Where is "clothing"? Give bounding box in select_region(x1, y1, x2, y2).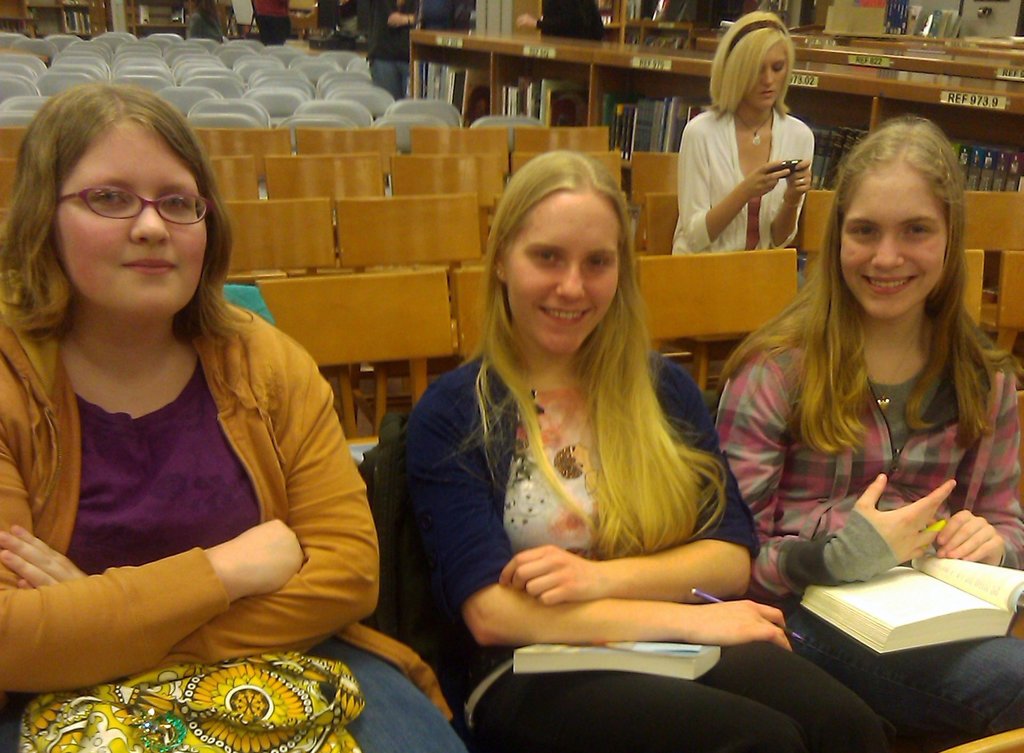
select_region(674, 107, 815, 253).
